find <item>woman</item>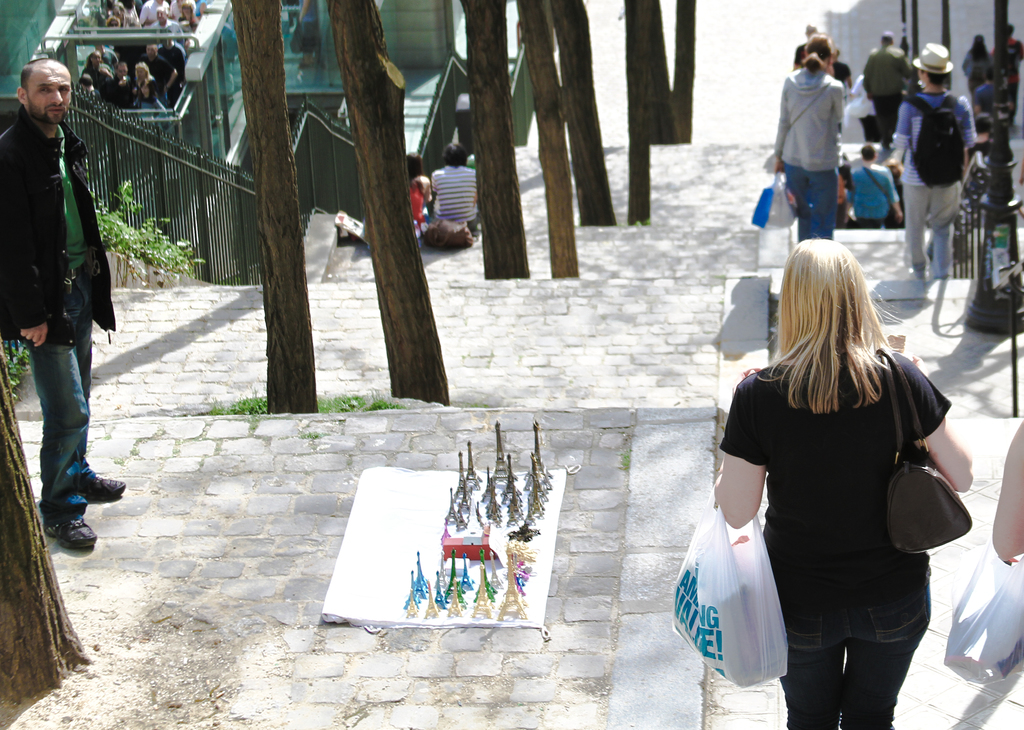
box=[77, 50, 115, 91]
